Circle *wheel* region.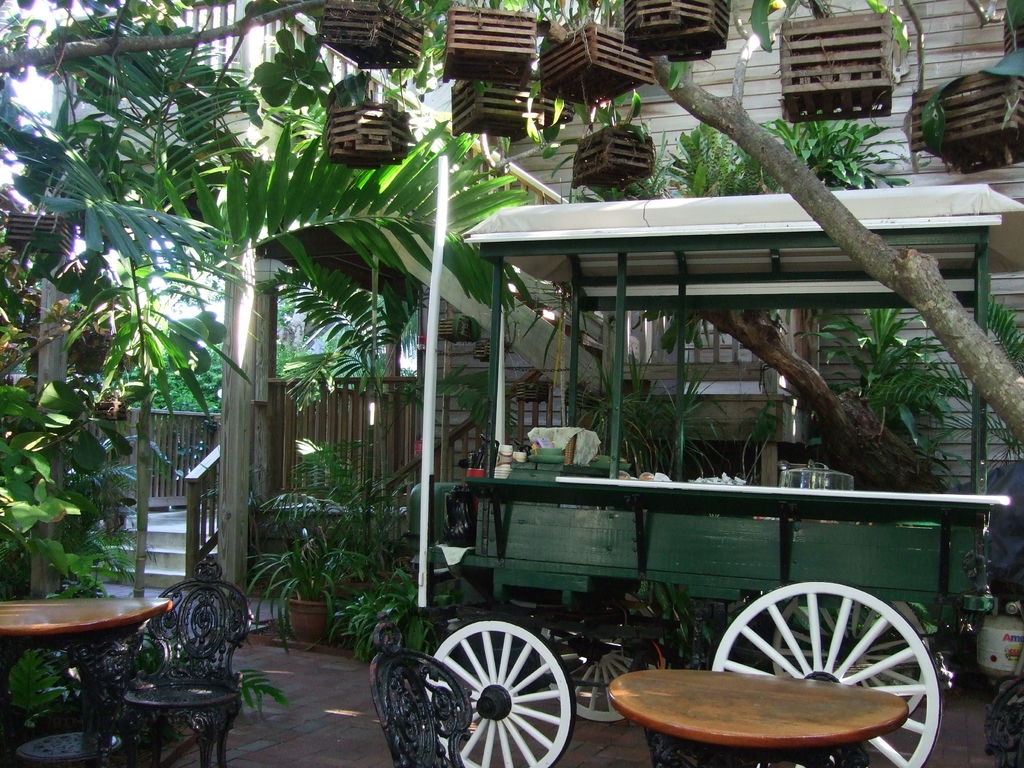
Region: x1=764, y1=601, x2=931, y2=726.
